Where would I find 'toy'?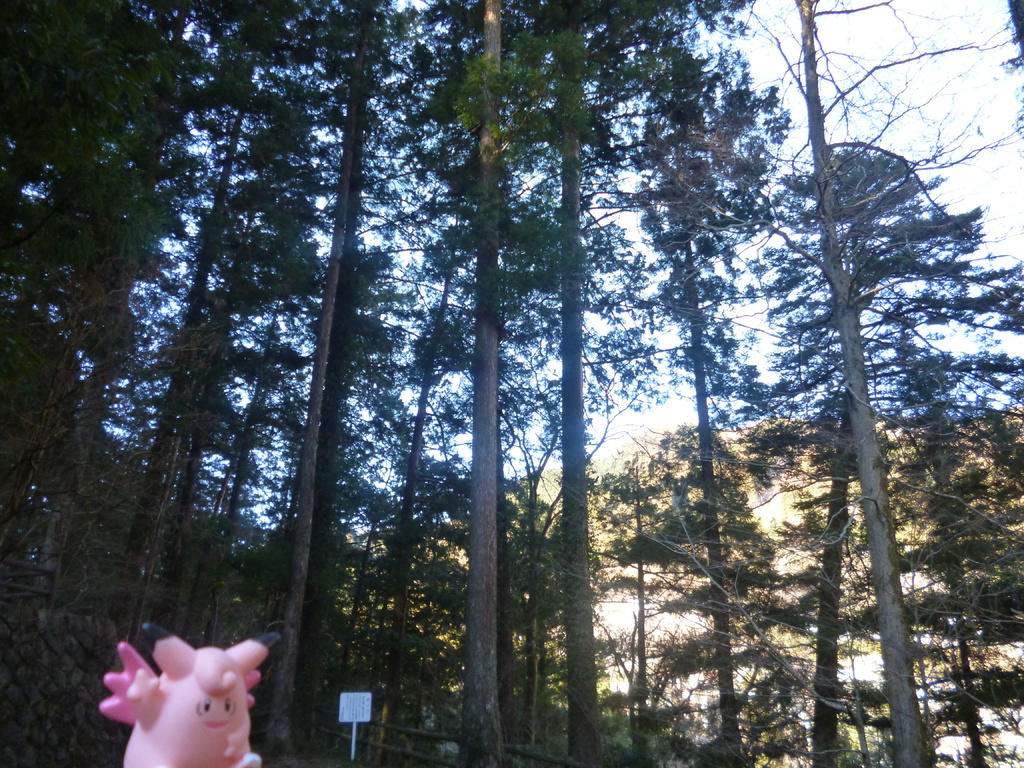
At [99,644,265,767].
